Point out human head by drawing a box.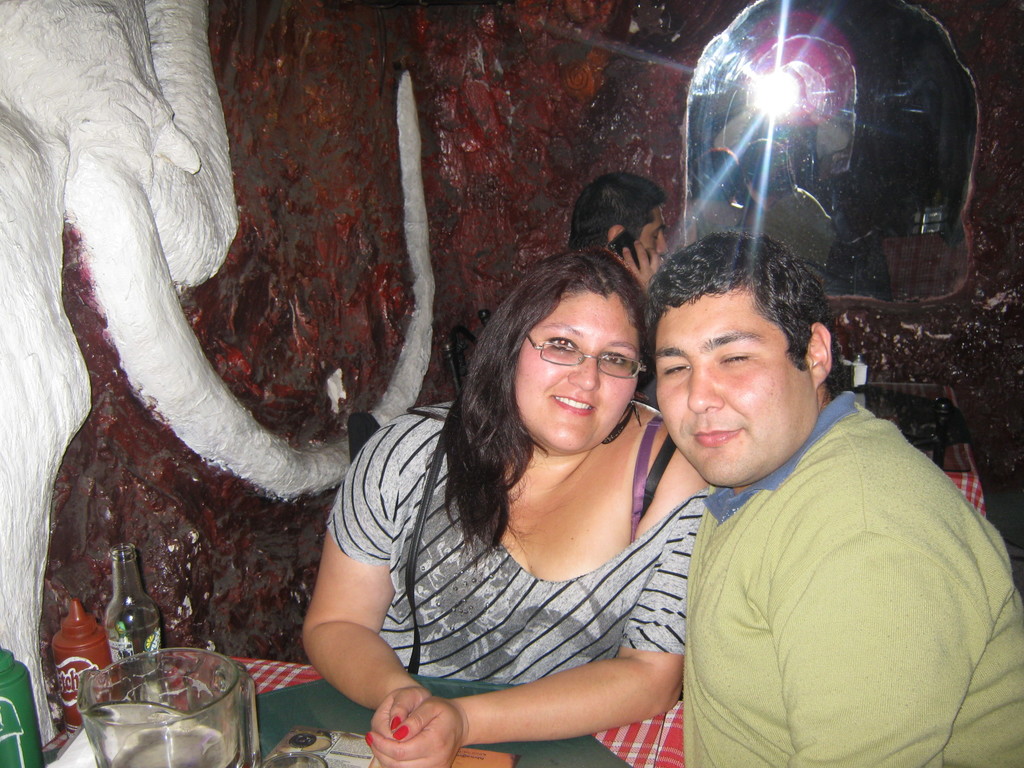
{"x1": 643, "y1": 232, "x2": 850, "y2": 488}.
